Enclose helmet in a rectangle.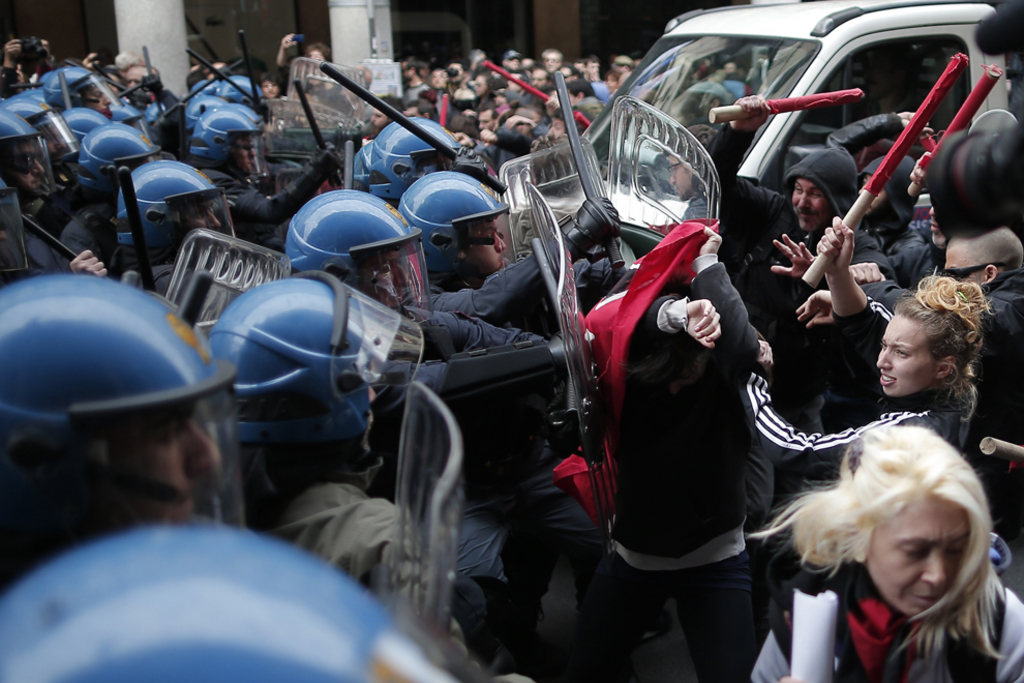
Rect(0, 92, 73, 168).
